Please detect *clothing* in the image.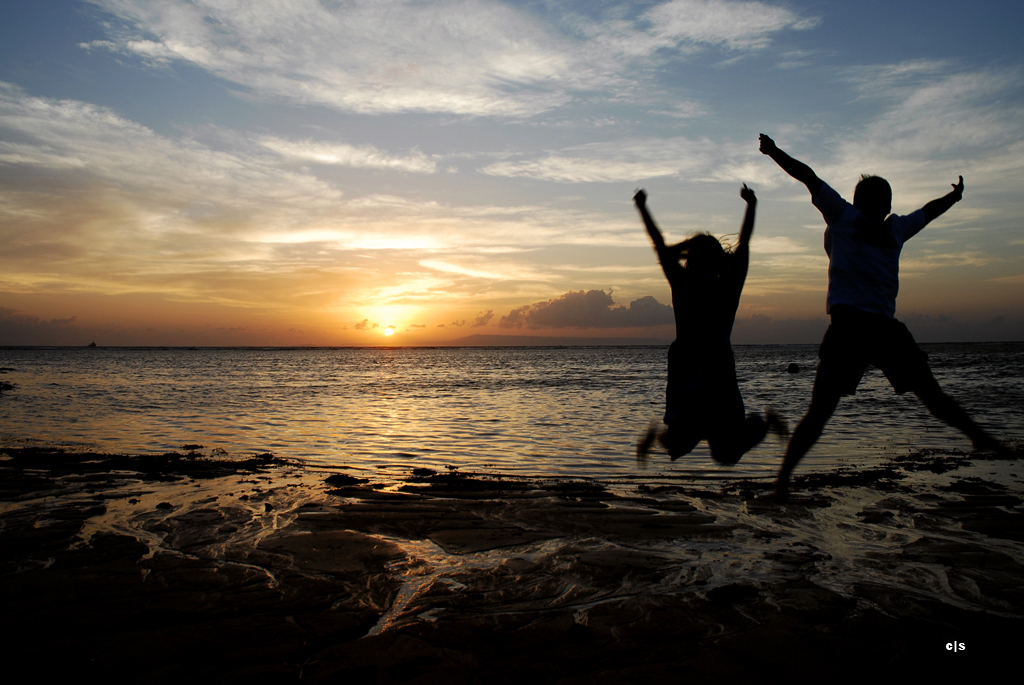
l=667, t=259, r=751, b=421.
